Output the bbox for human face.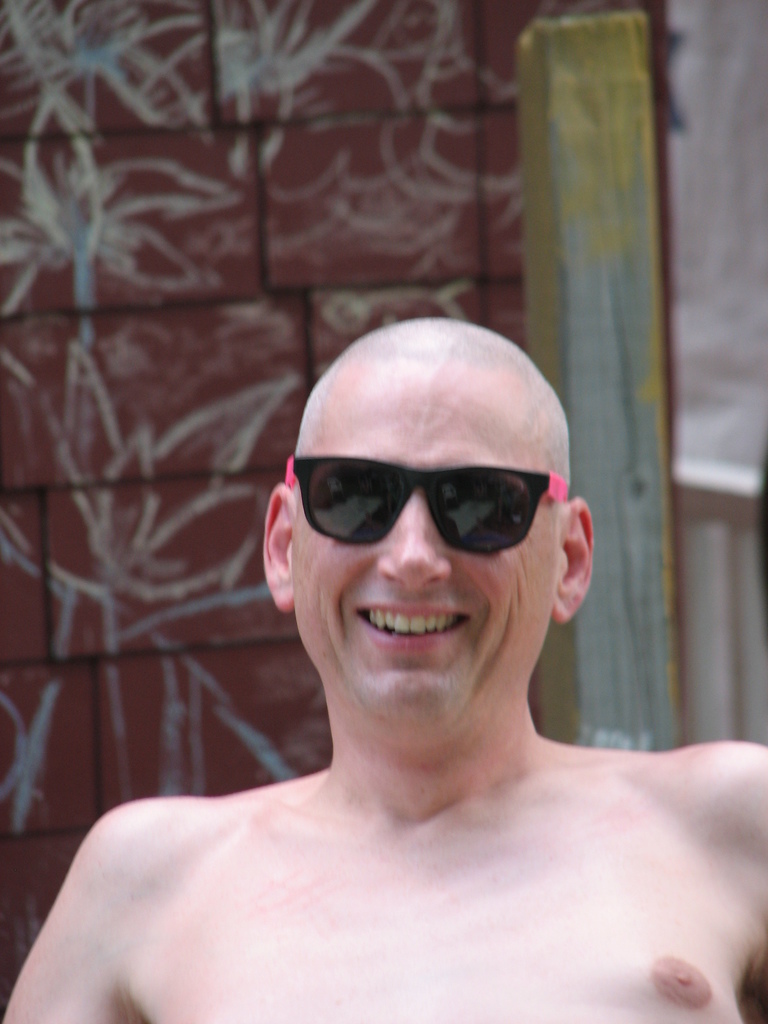
x1=289, y1=368, x2=551, y2=742.
